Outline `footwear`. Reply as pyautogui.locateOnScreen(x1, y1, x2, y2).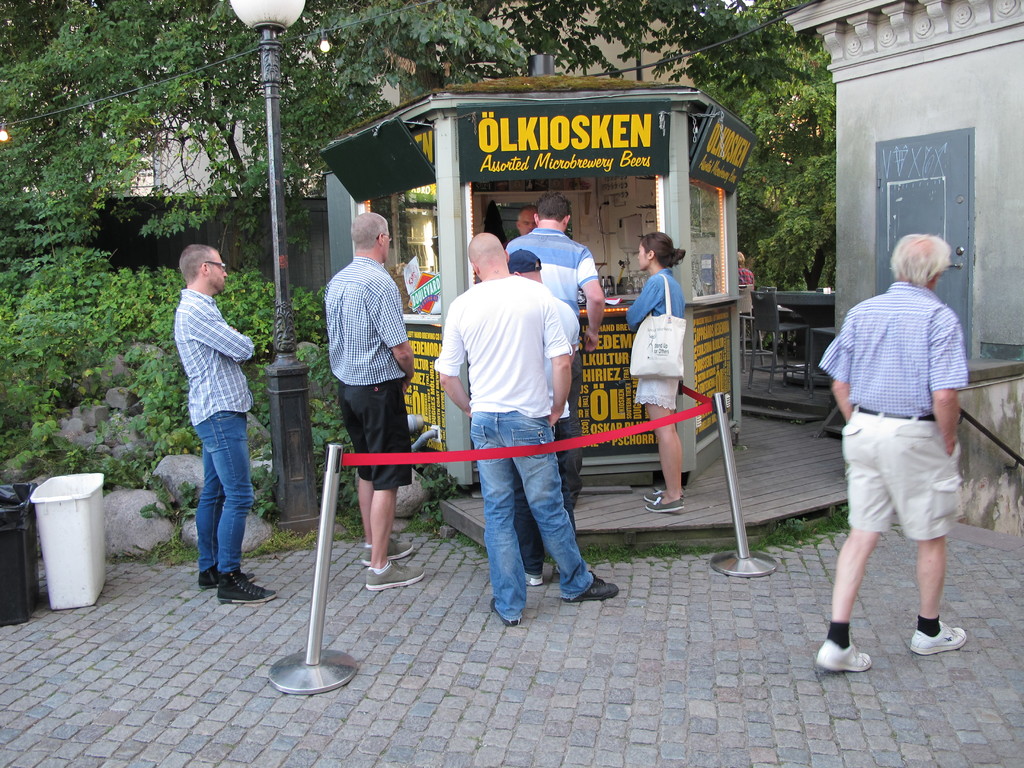
pyautogui.locateOnScreen(568, 570, 618, 602).
